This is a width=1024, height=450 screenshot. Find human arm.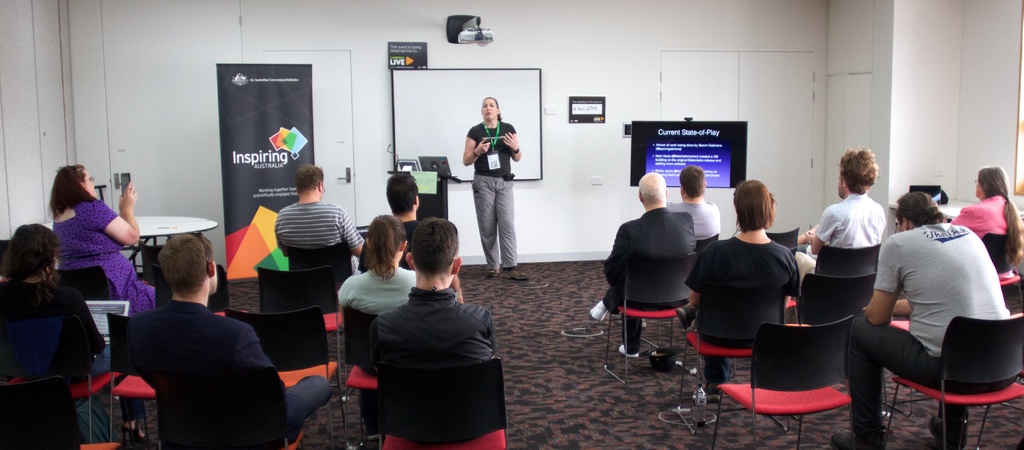
Bounding box: select_region(810, 209, 832, 257).
